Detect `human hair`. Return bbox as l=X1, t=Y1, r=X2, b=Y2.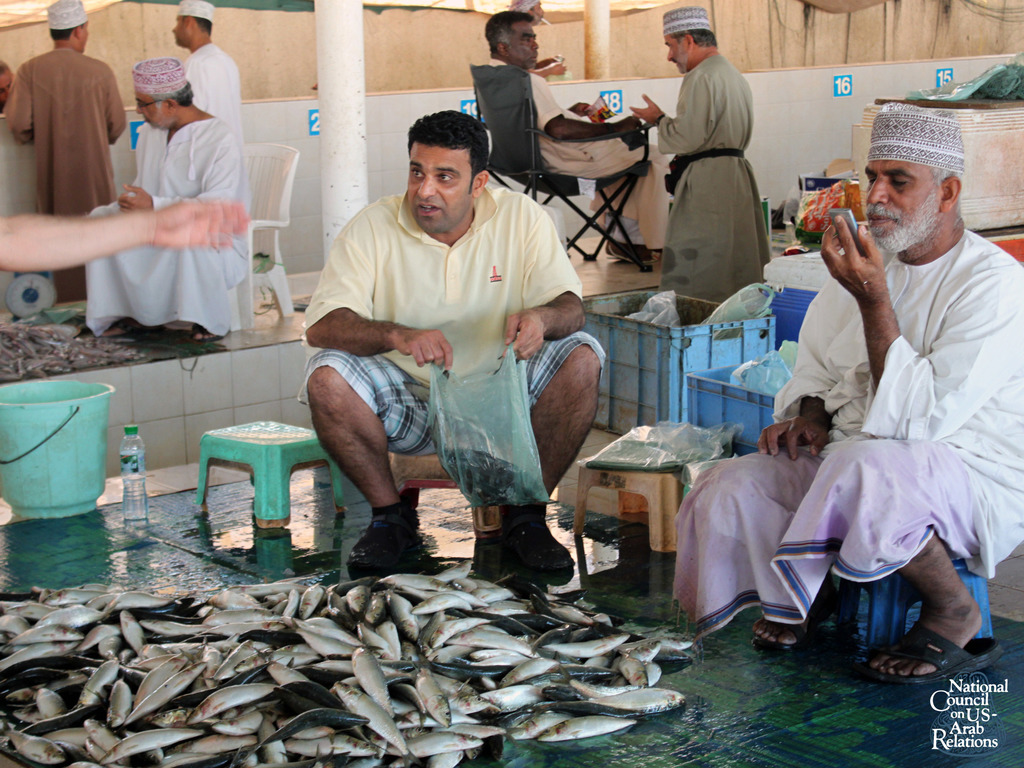
l=670, t=29, r=717, b=49.
